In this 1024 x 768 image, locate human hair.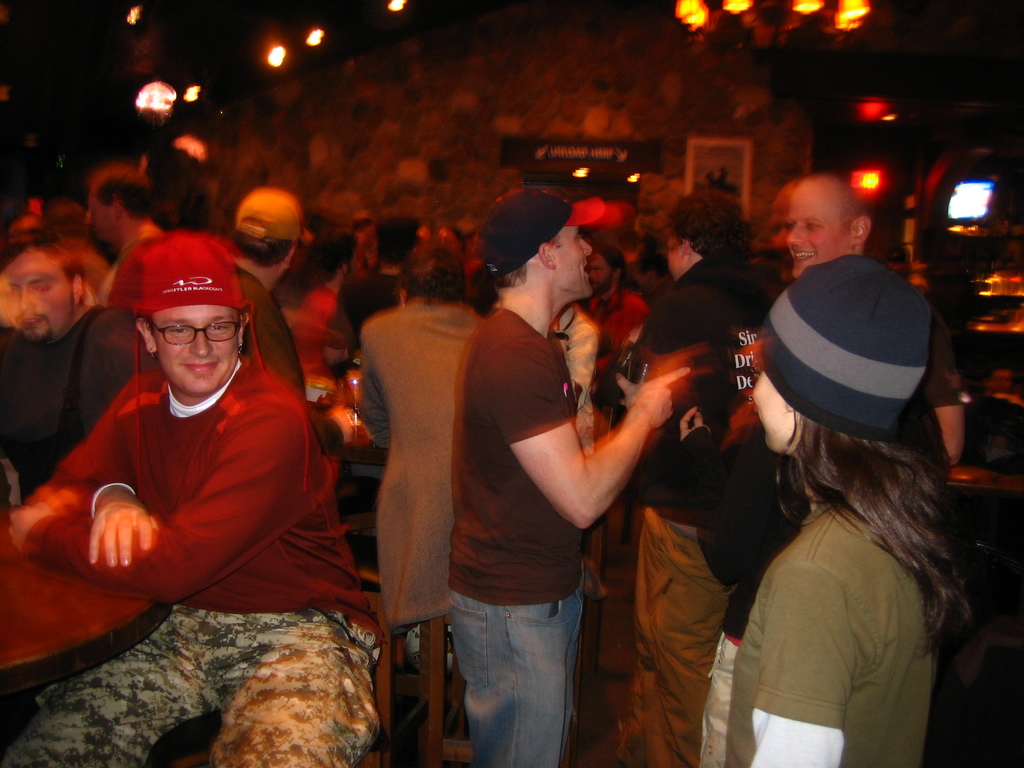
Bounding box: (753,379,949,632).
